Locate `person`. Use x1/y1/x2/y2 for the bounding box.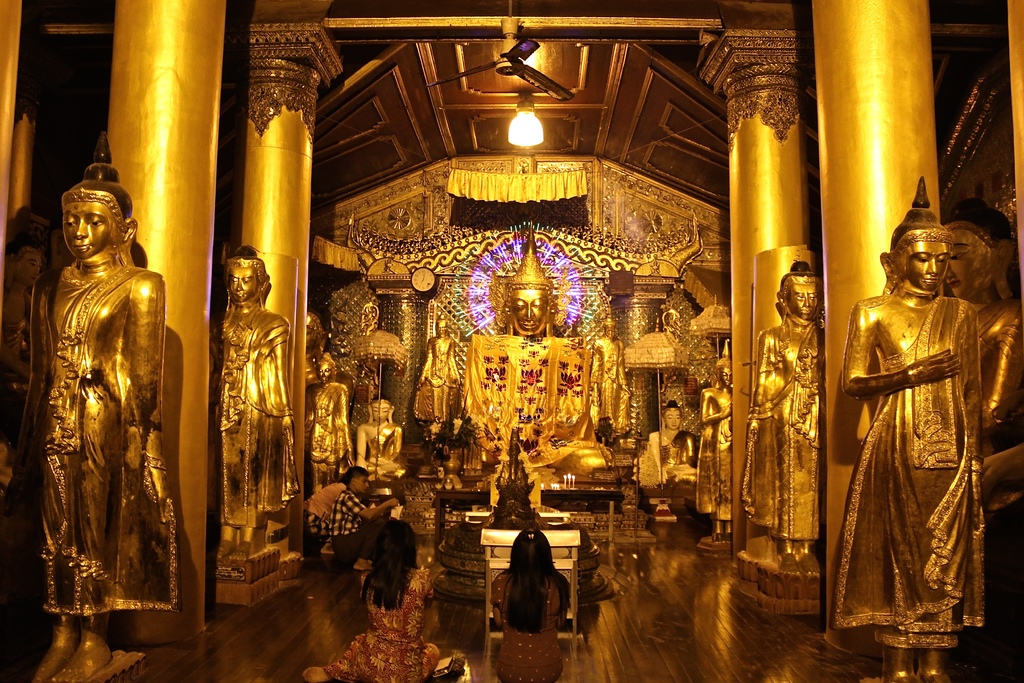
353/394/418/488.
